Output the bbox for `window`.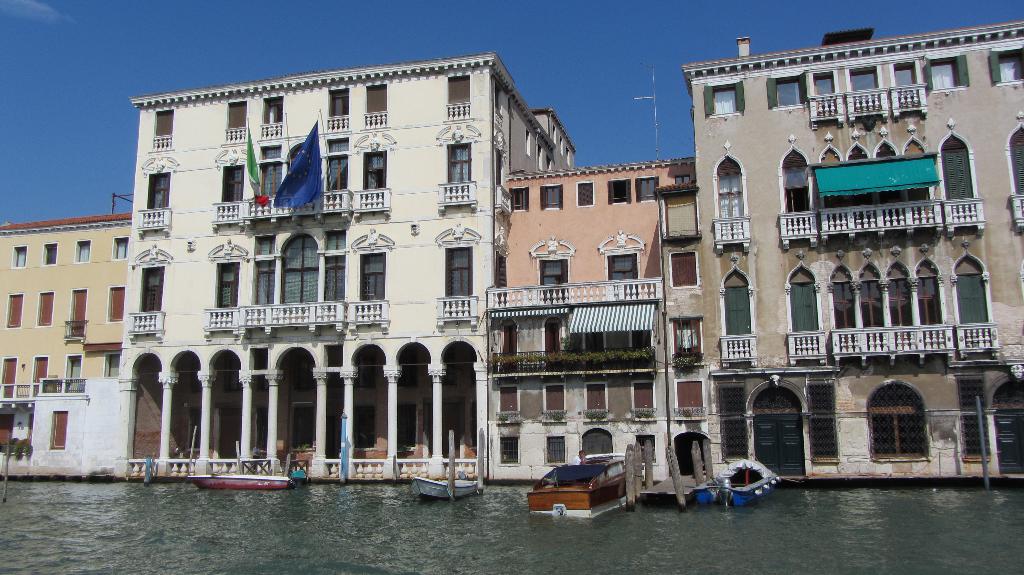
select_region(111, 237, 127, 259).
